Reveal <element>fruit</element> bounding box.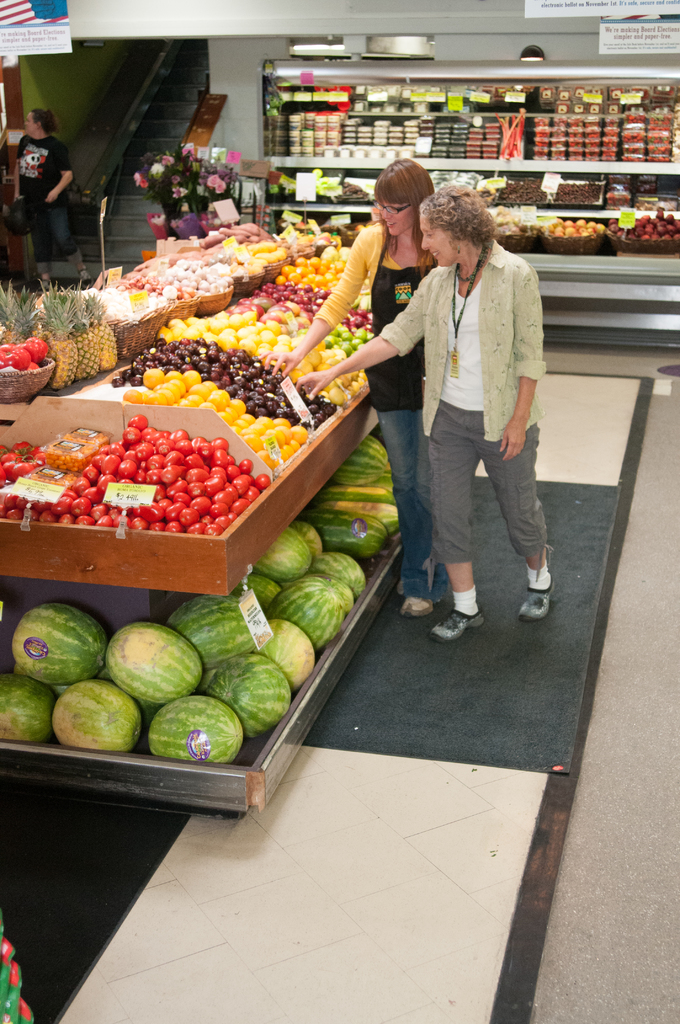
Revealed: region(12, 606, 104, 691).
